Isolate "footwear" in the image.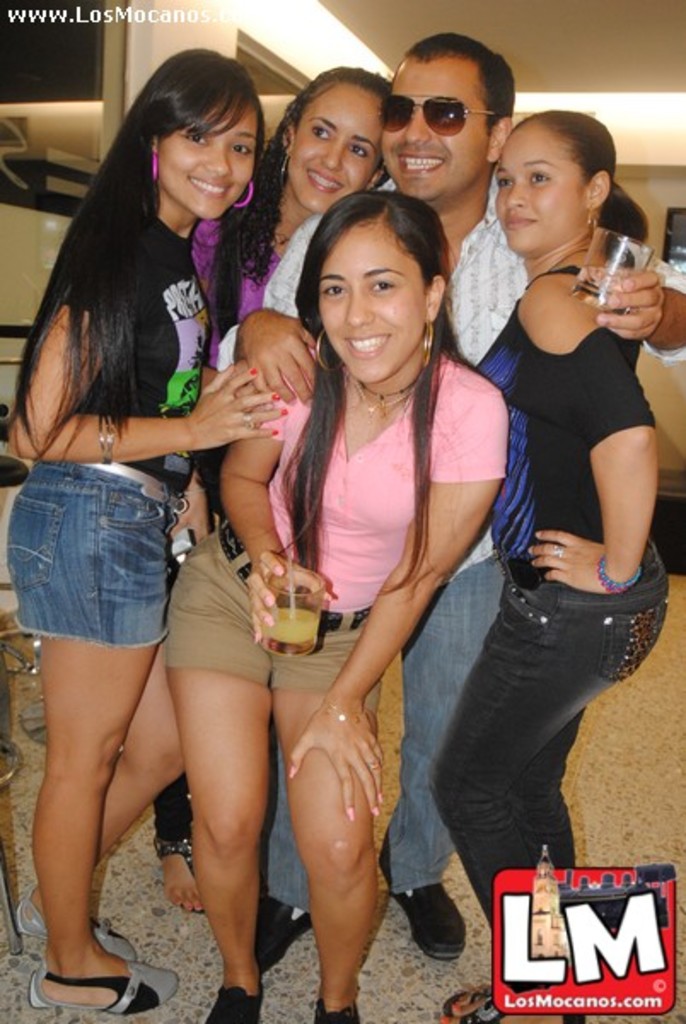
Isolated region: 253/887/312/975.
